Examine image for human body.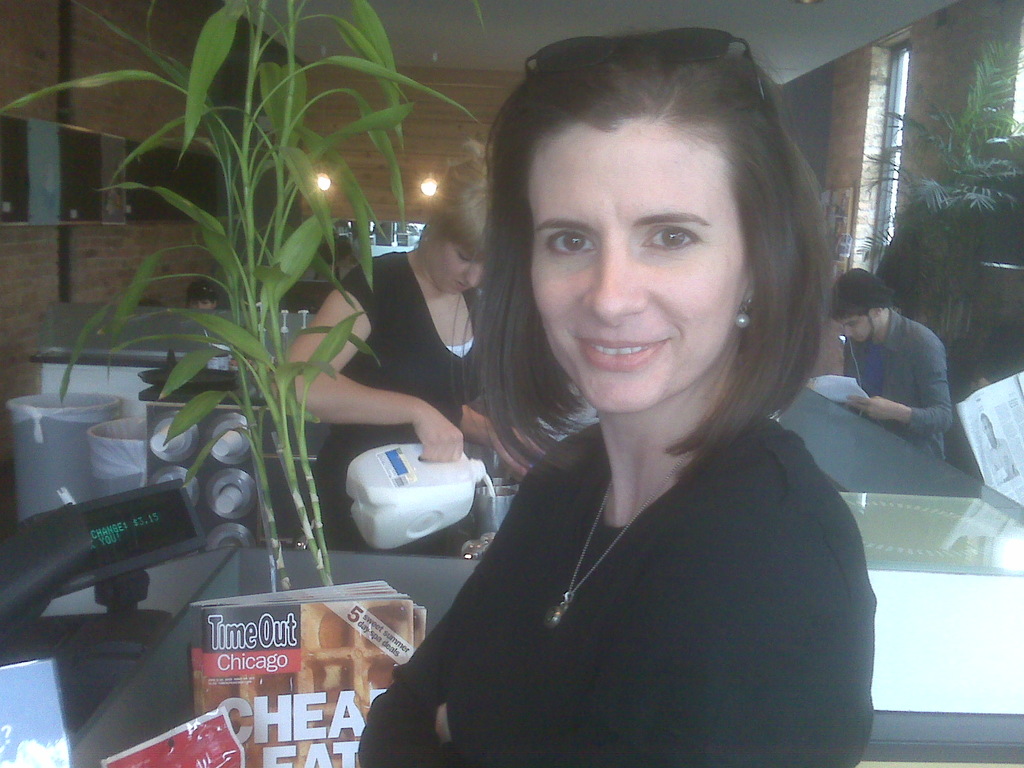
Examination result: left=277, top=142, right=508, bottom=559.
